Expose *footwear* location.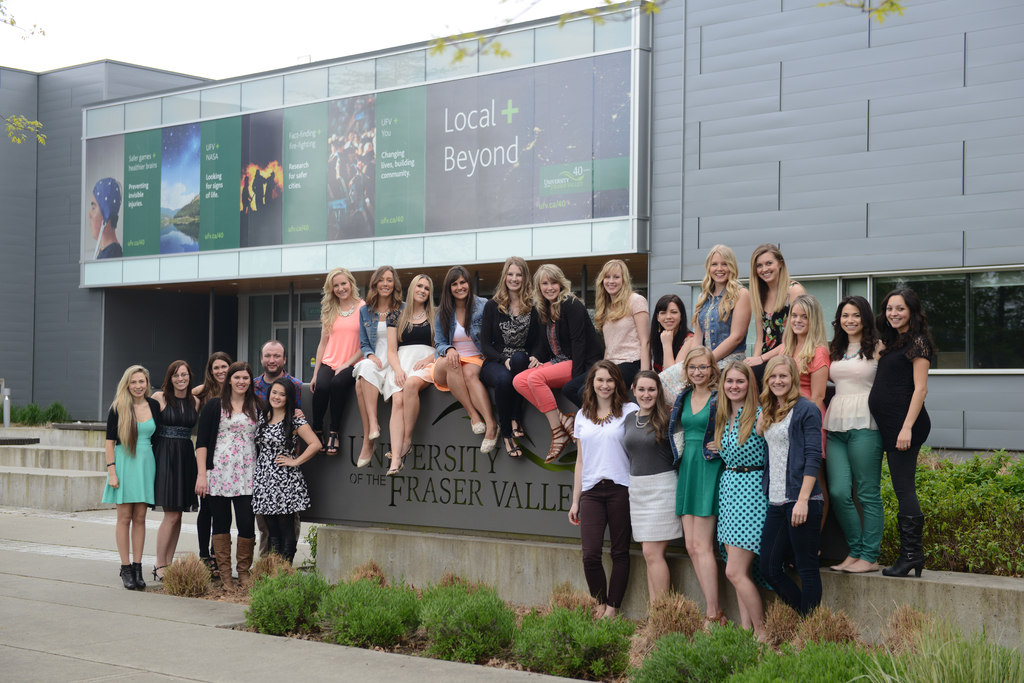
Exposed at <box>382,447,415,460</box>.
